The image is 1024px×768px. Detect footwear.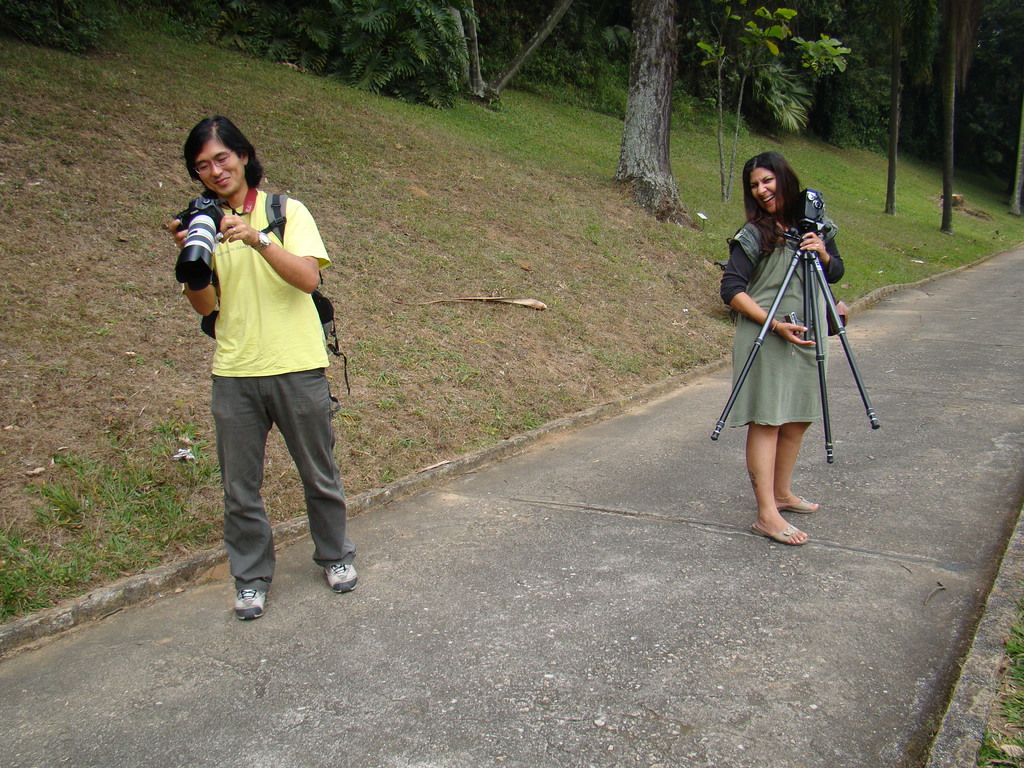
Detection: (324, 563, 357, 593).
